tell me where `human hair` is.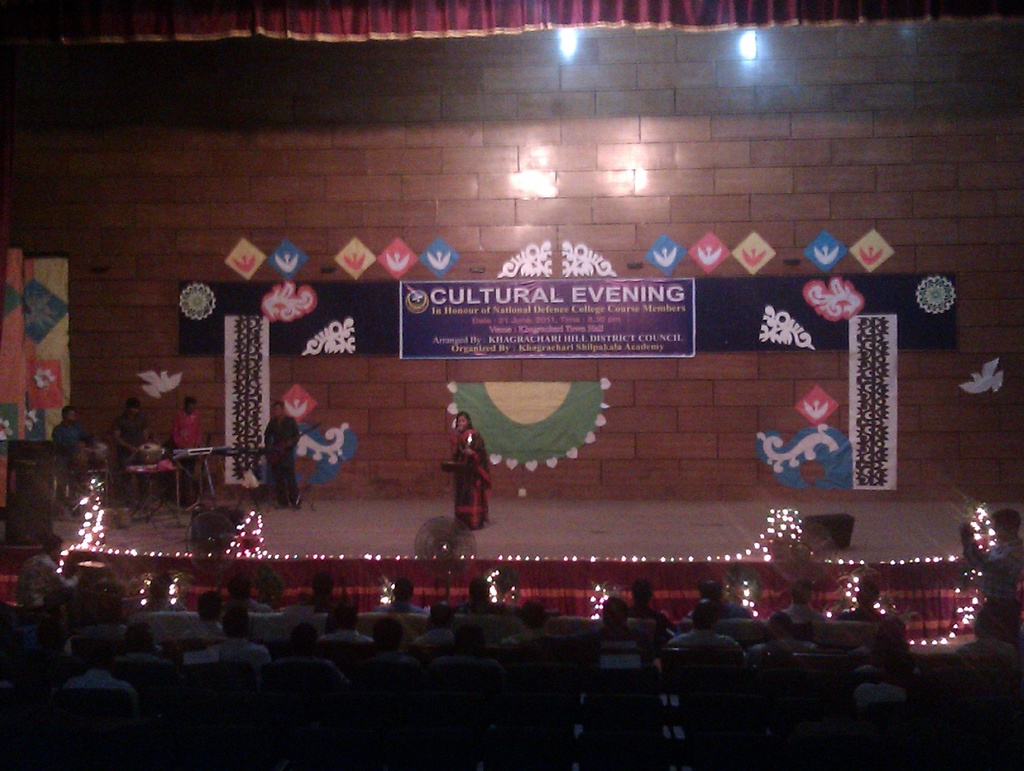
`human hair` is at (left=691, top=599, right=719, bottom=633).
